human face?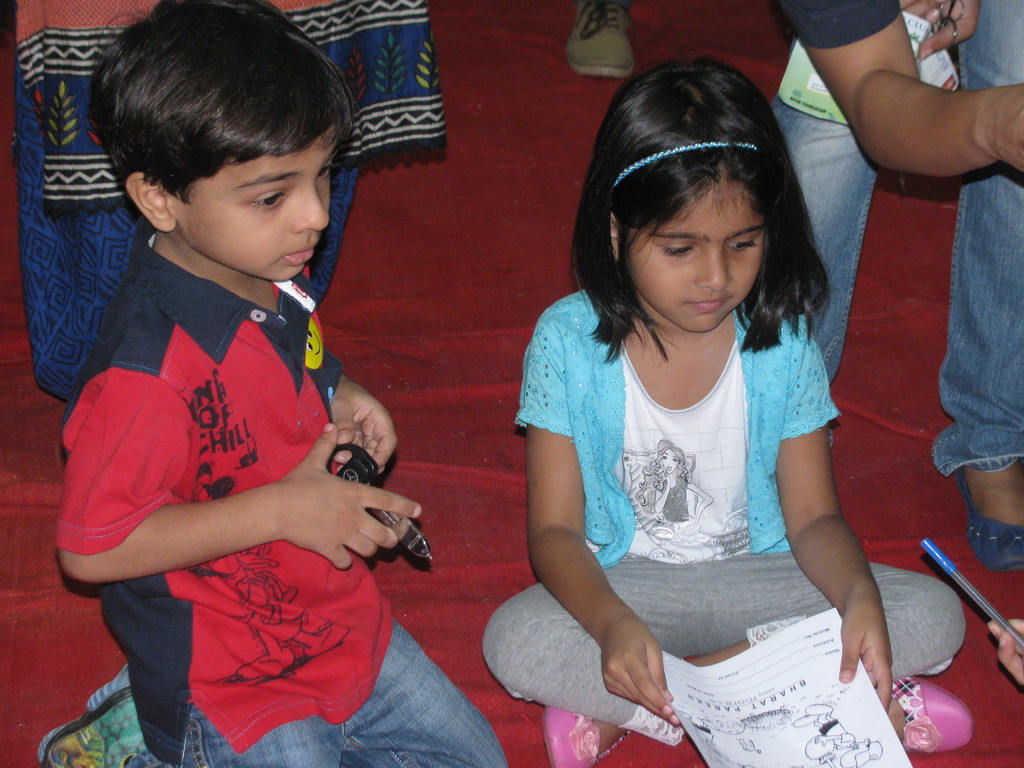
<bbox>172, 124, 333, 282</bbox>
